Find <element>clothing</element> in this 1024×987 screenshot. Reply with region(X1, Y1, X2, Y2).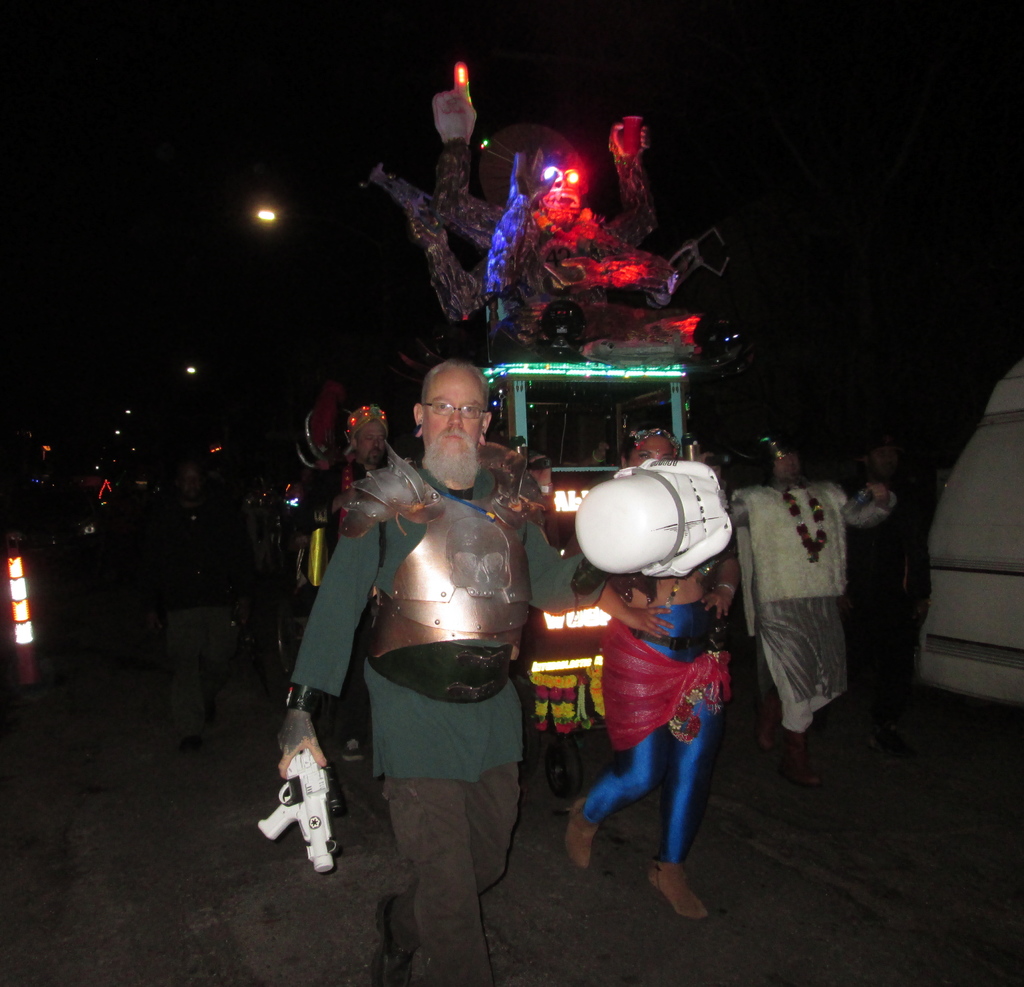
region(286, 462, 607, 986).
